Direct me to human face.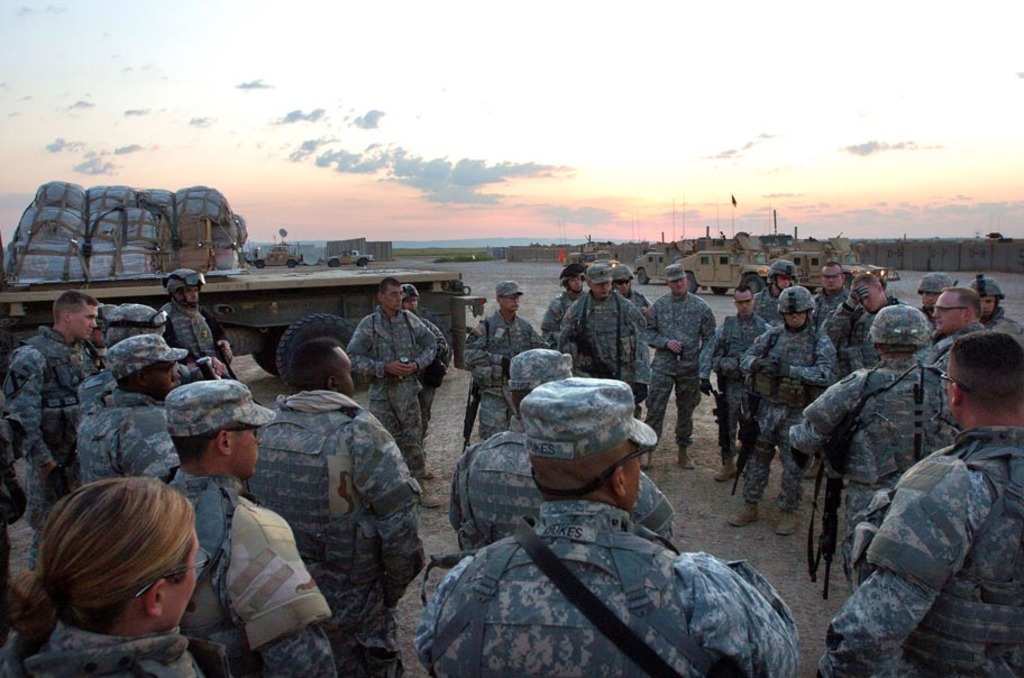
Direction: <box>163,530,202,629</box>.
